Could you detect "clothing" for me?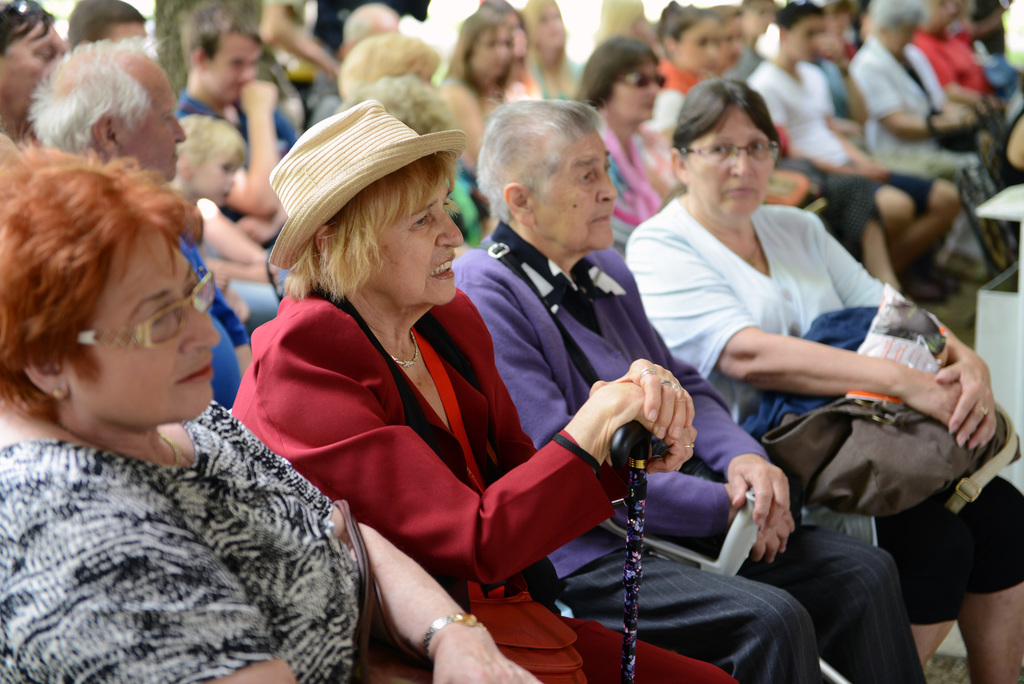
Detection result: <region>616, 167, 1023, 583</region>.
